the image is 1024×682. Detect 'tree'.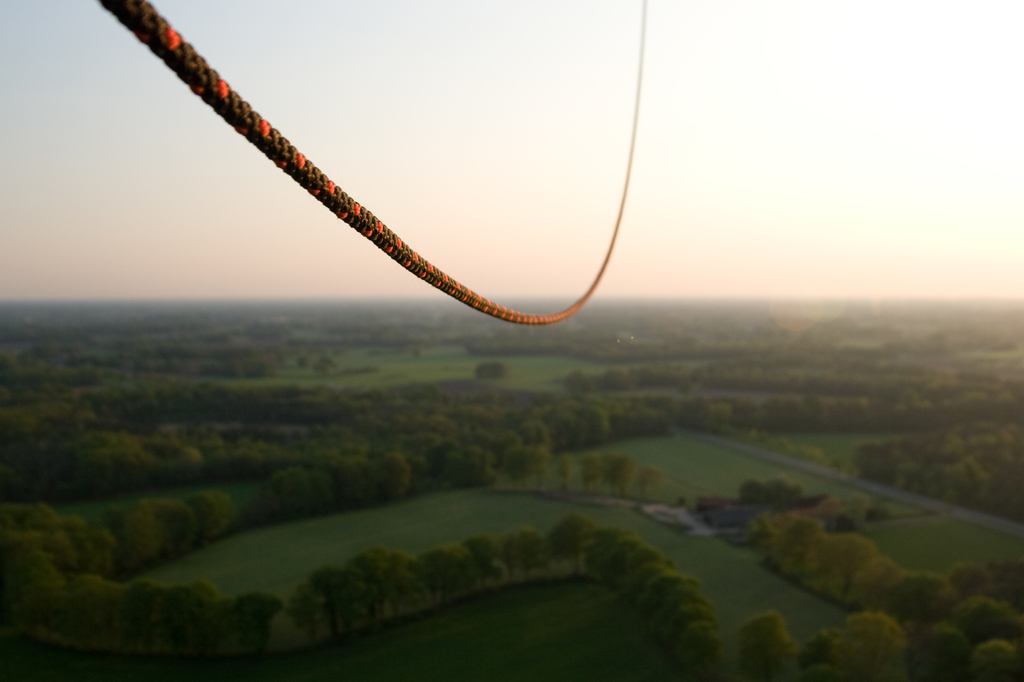
Detection: 482,358,509,399.
